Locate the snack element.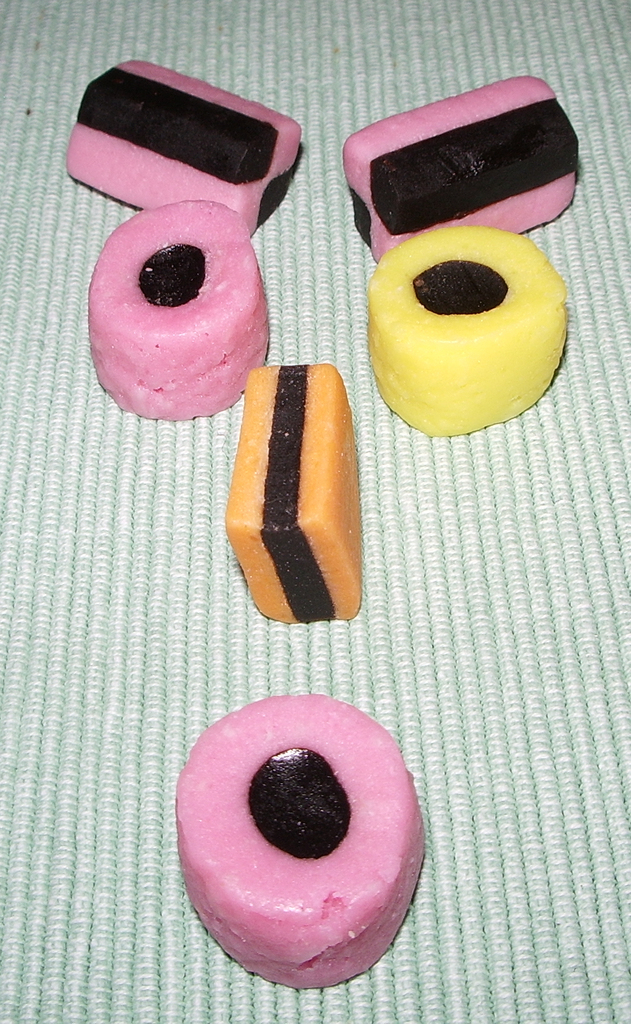
Element bbox: bbox(63, 54, 321, 236).
